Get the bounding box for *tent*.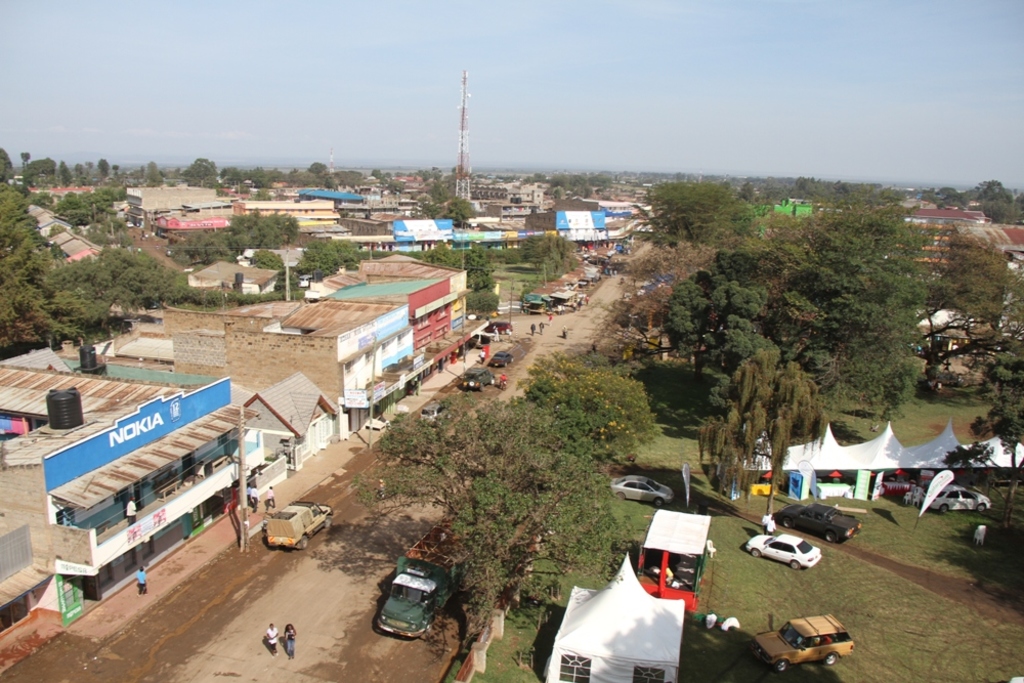
rect(719, 408, 1023, 502).
